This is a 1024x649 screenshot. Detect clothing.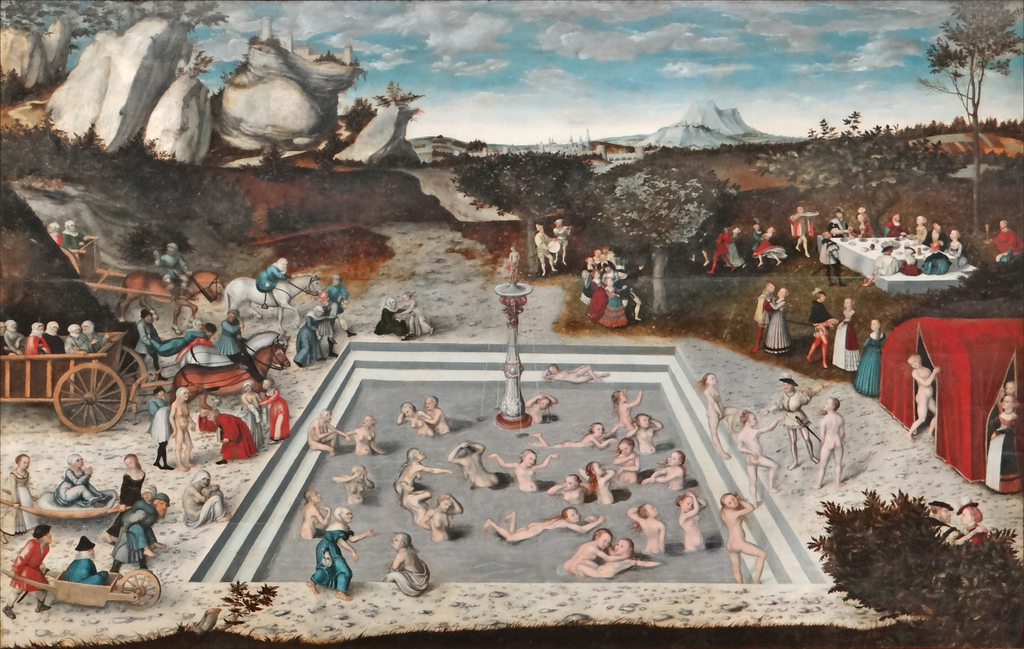
select_region(751, 291, 778, 351).
